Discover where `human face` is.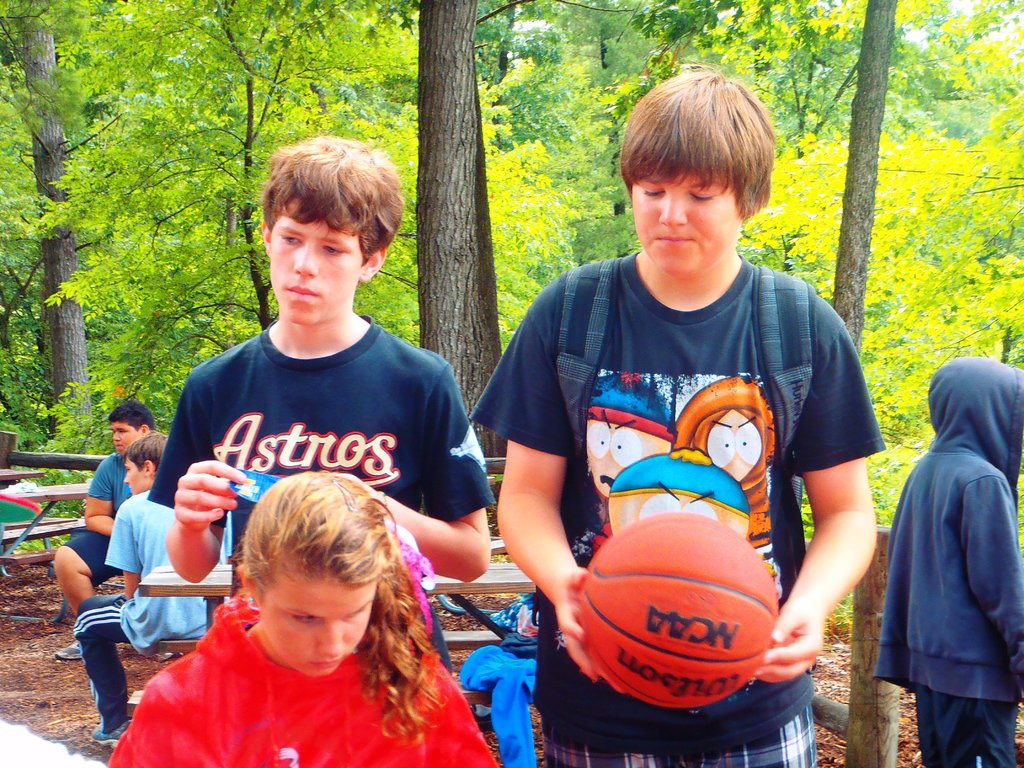
Discovered at bbox=(105, 425, 140, 452).
